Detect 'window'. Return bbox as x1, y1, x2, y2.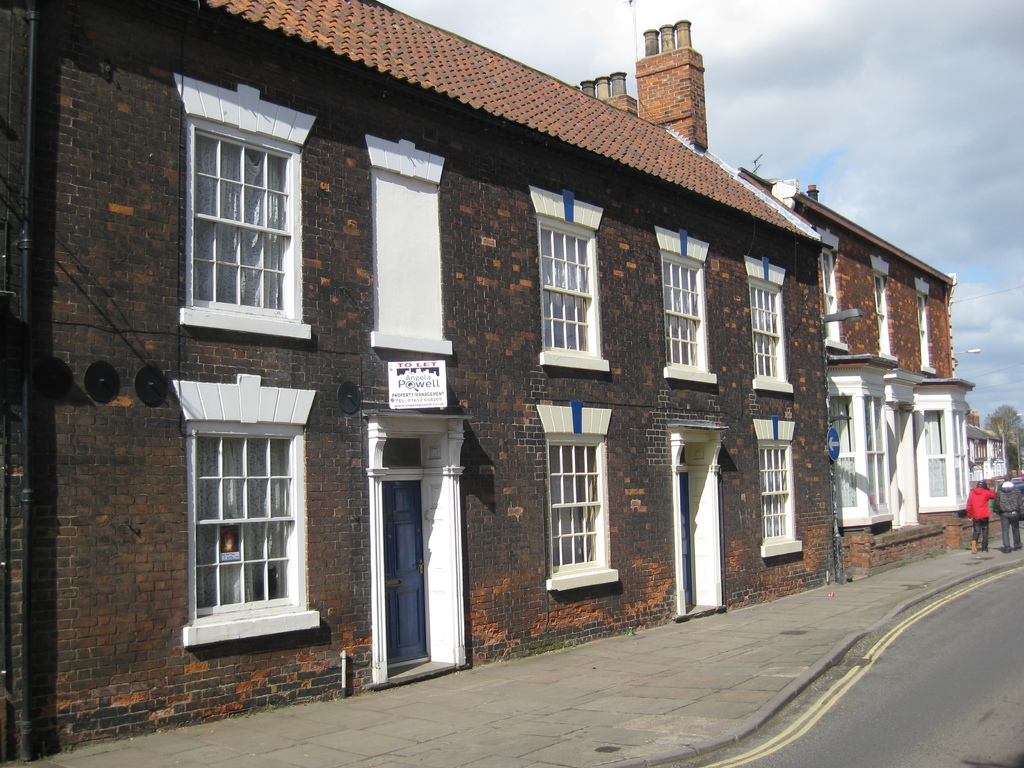
748, 273, 784, 374.
